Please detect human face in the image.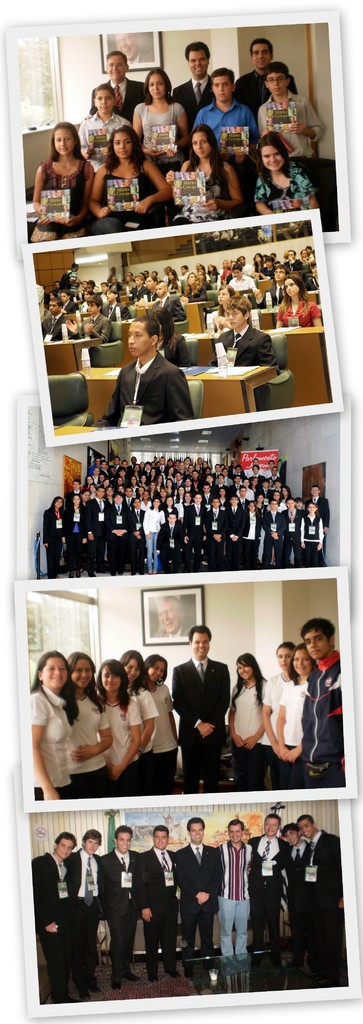
88,304,97,314.
